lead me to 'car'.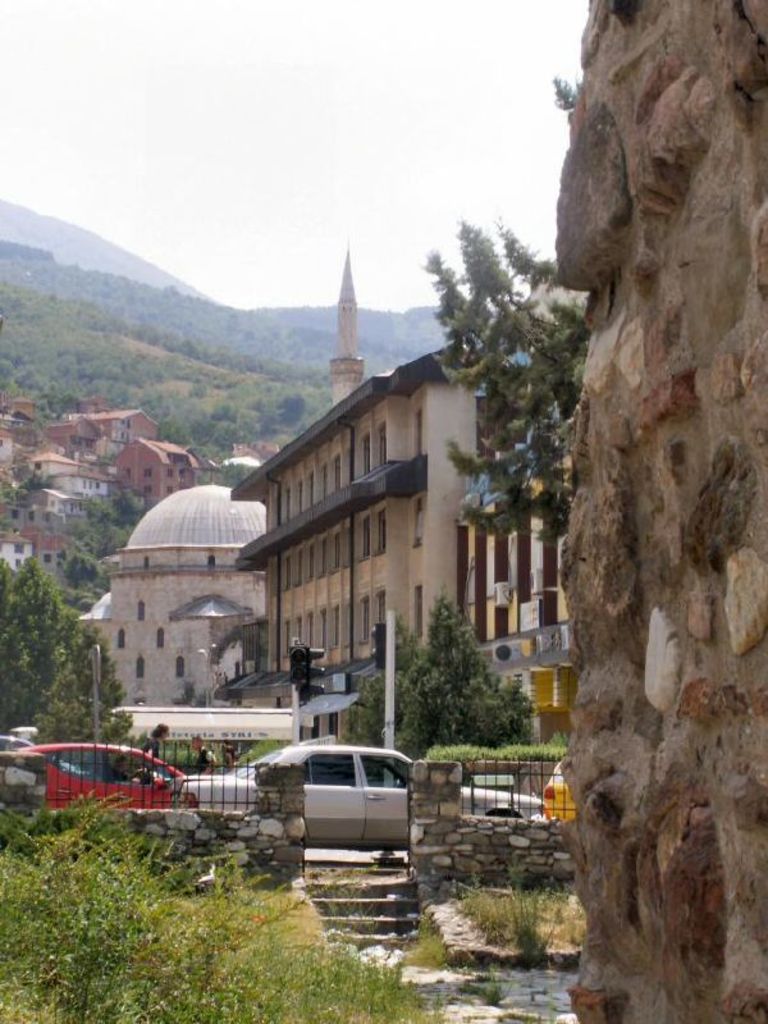
Lead to (left=547, top=756, right=577, bottom=814).
